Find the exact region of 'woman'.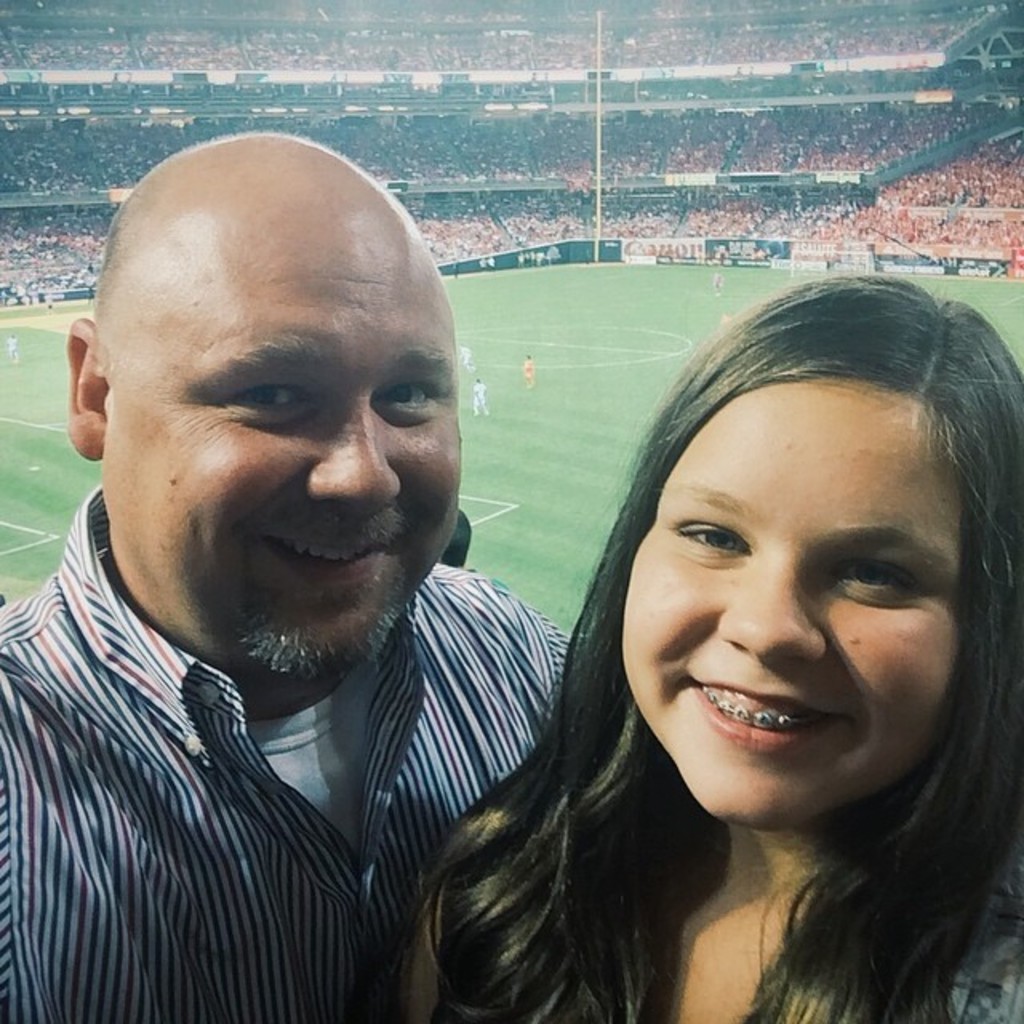
Exact region: bbox=[382, 246, 1018, 1018].
